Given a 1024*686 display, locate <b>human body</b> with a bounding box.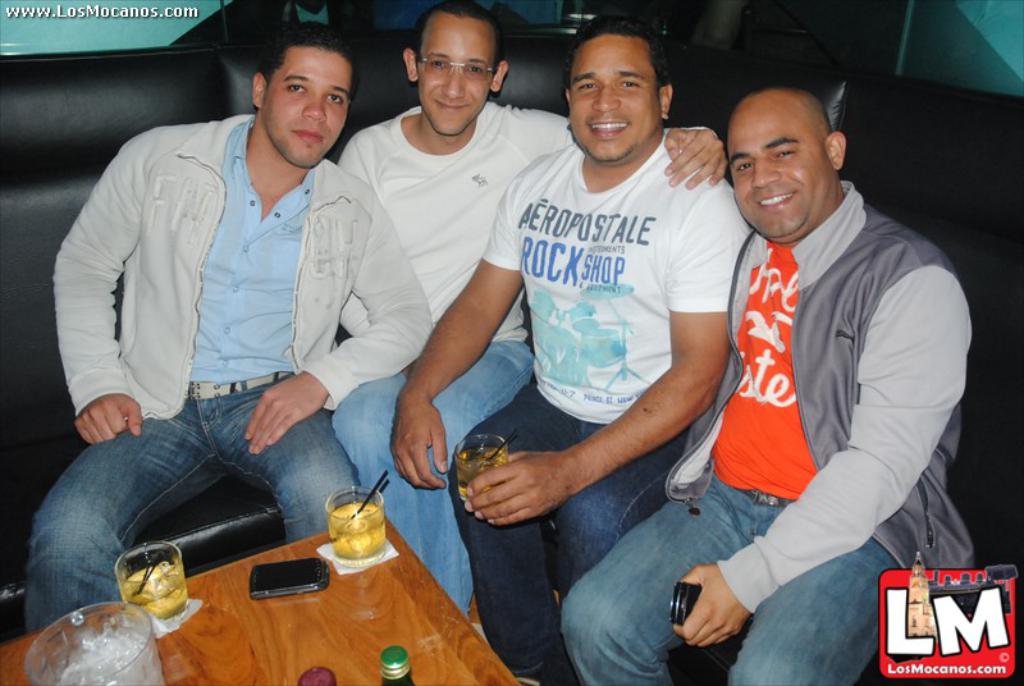
Located: 20, 17, 436, 628.
